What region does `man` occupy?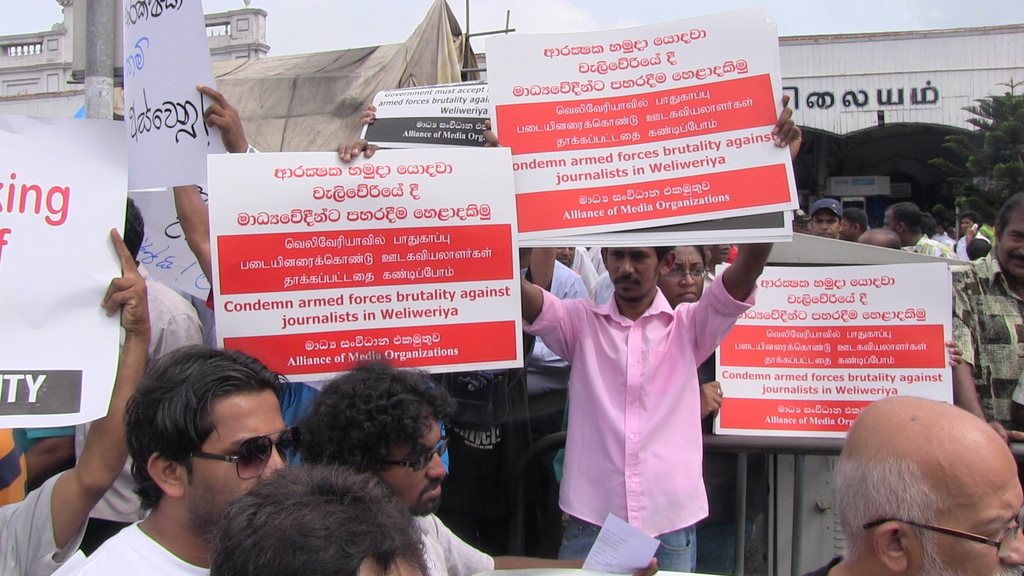
[left=519, top=93, right=811, bottom=575].
